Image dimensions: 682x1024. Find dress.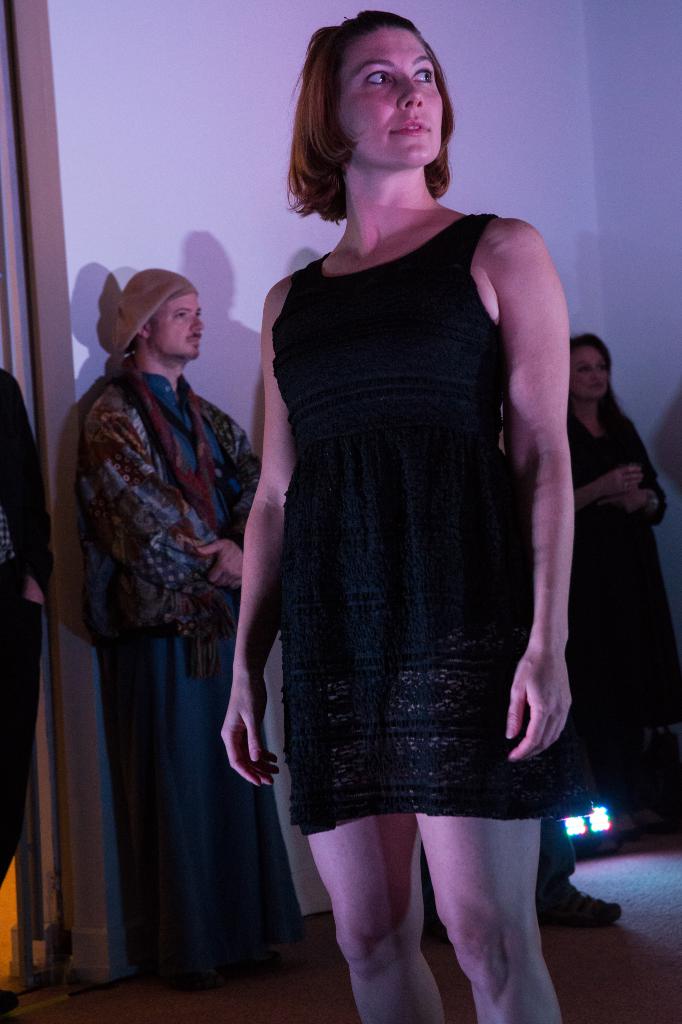
box=[564, 415, 681, 819].
